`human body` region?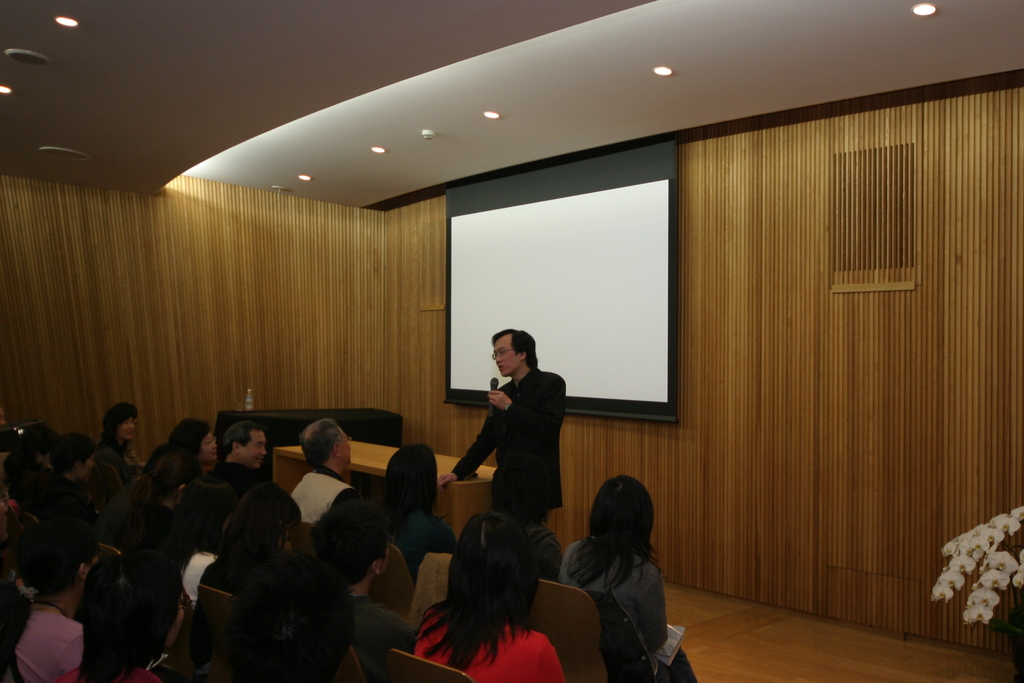
x1=0, y1=518, x2=109, y2=682
